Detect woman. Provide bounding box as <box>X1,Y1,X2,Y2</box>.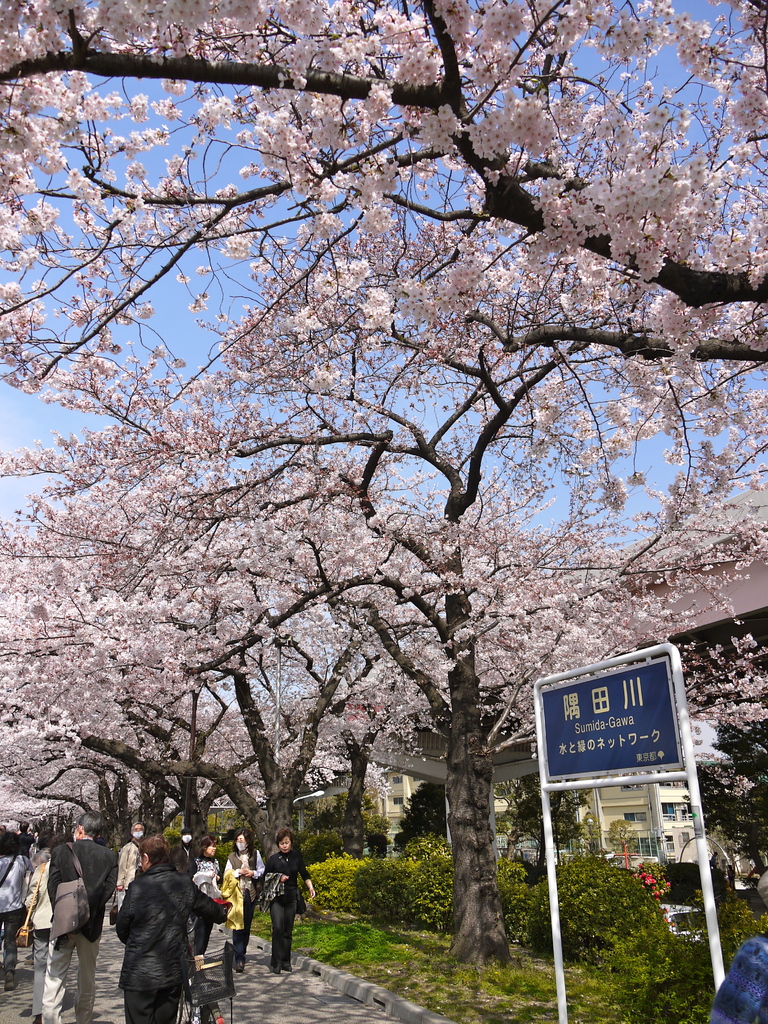
<box>255,829,326,977</box>.
